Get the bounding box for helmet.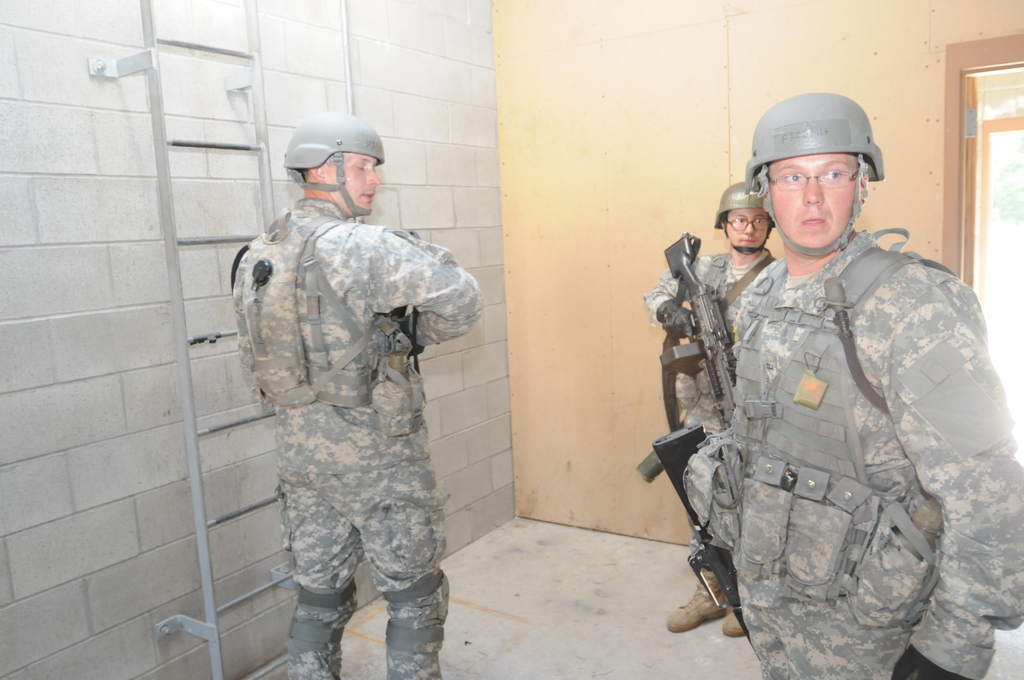
[710,181,773,252].
